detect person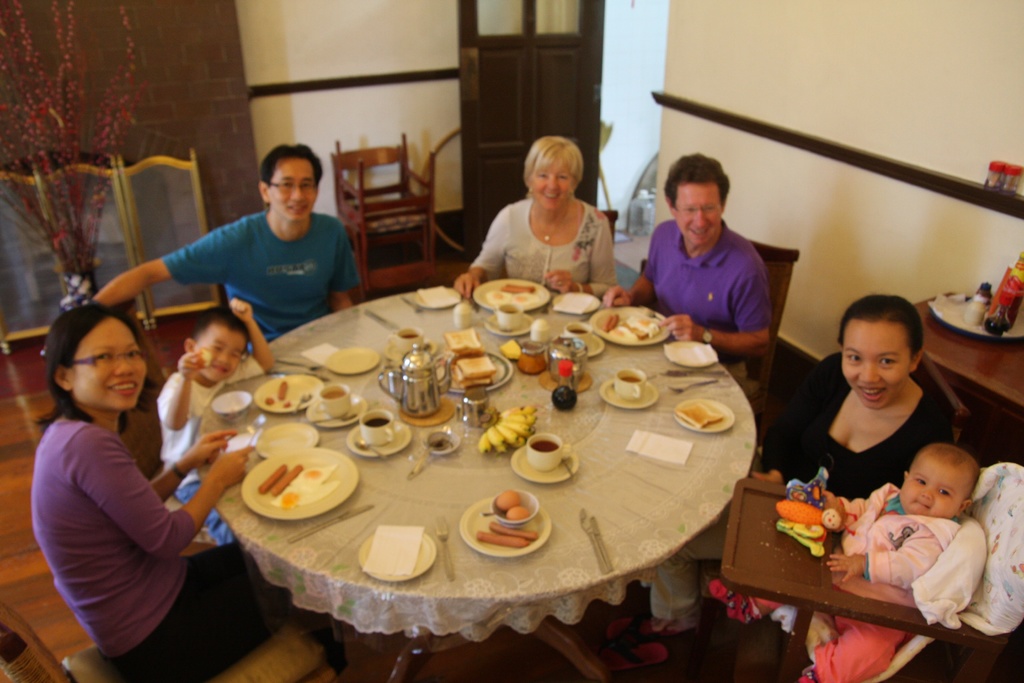
x1=644 y1=291 x2=954 y2=638
